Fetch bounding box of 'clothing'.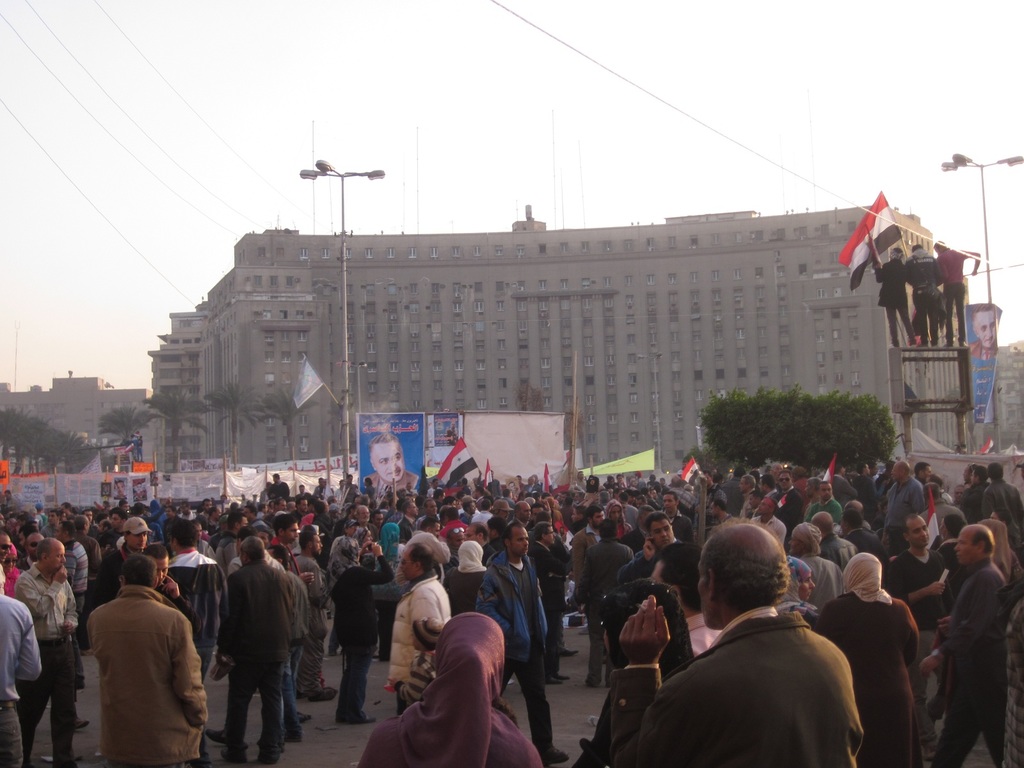
Bbox: <region>397, 648, 435, 706</region>.
